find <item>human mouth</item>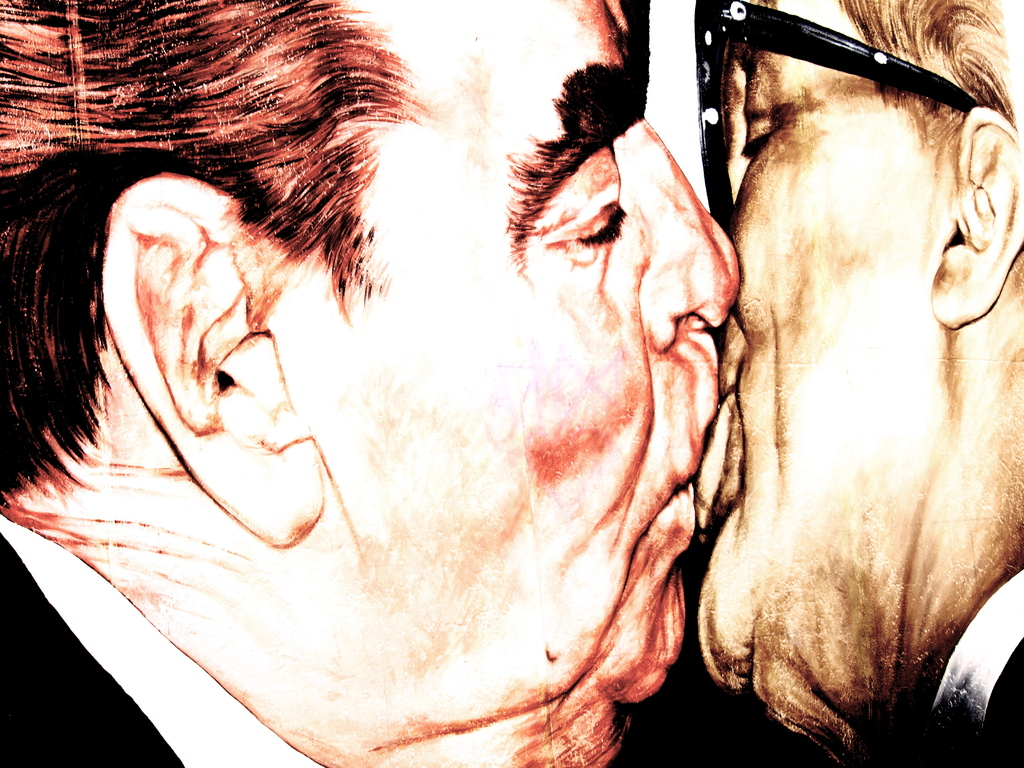
<box>653,408,716,519</box>
